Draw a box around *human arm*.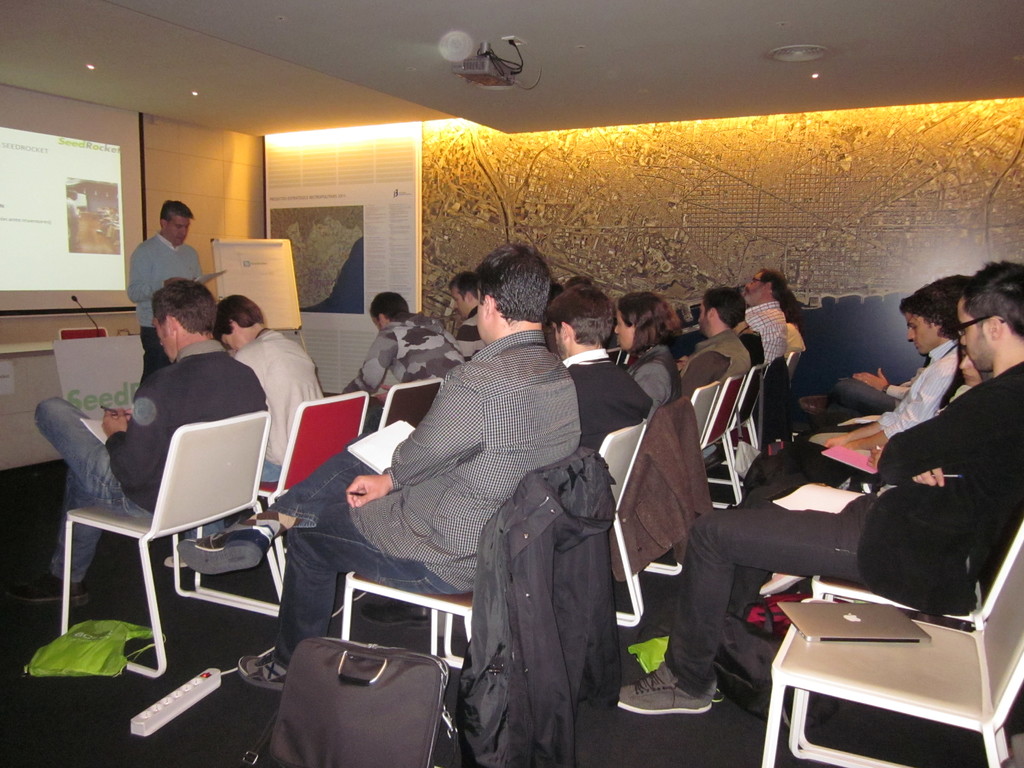
bbox=(122, 245, 193, 307).
